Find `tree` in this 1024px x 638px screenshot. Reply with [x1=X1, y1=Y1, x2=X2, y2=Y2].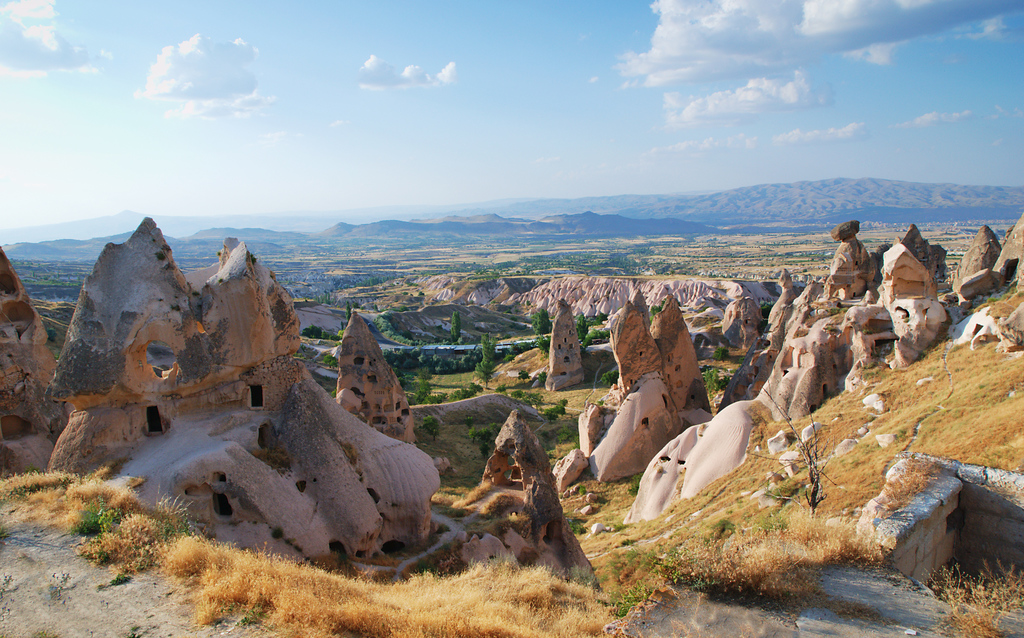
[x1=442, y1=307, x2=464, y2=342].
